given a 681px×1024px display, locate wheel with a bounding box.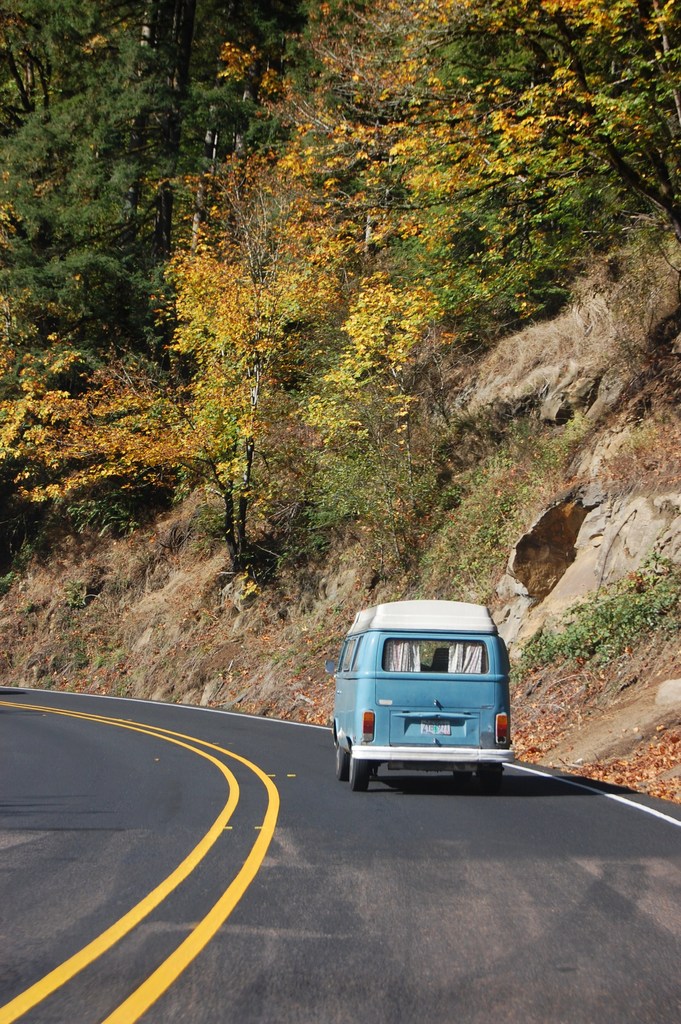
Located: [447, 769, 466, 778].
